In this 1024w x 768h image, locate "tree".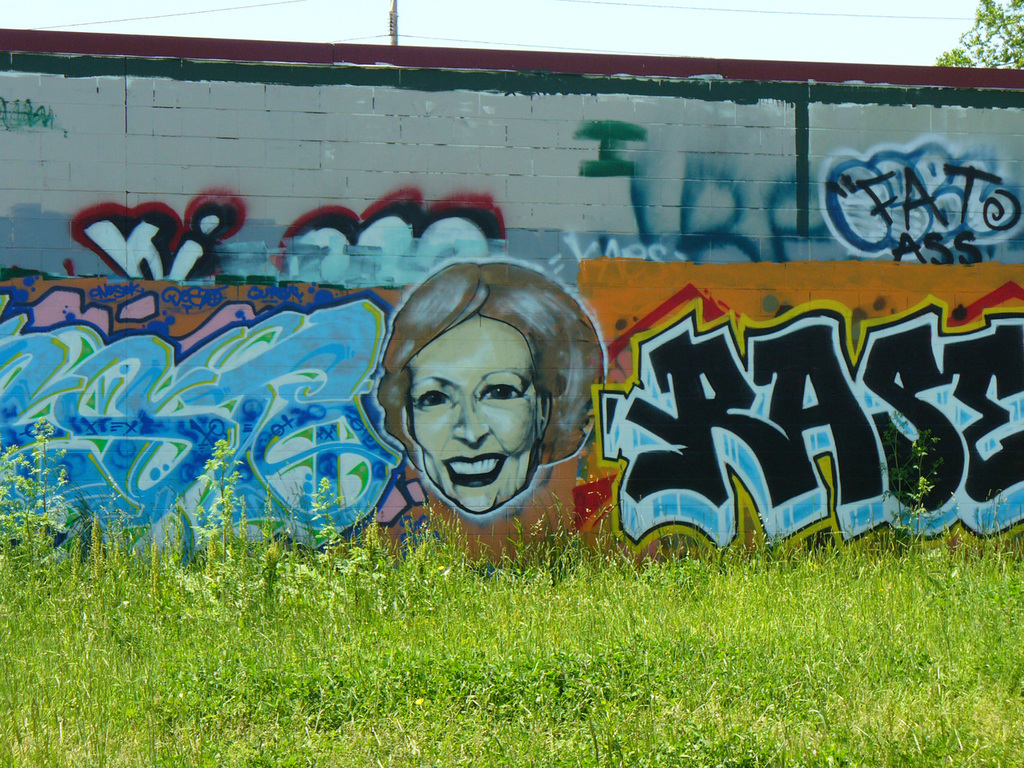
Bounding box: detection(940, 0, 1023, 66).
